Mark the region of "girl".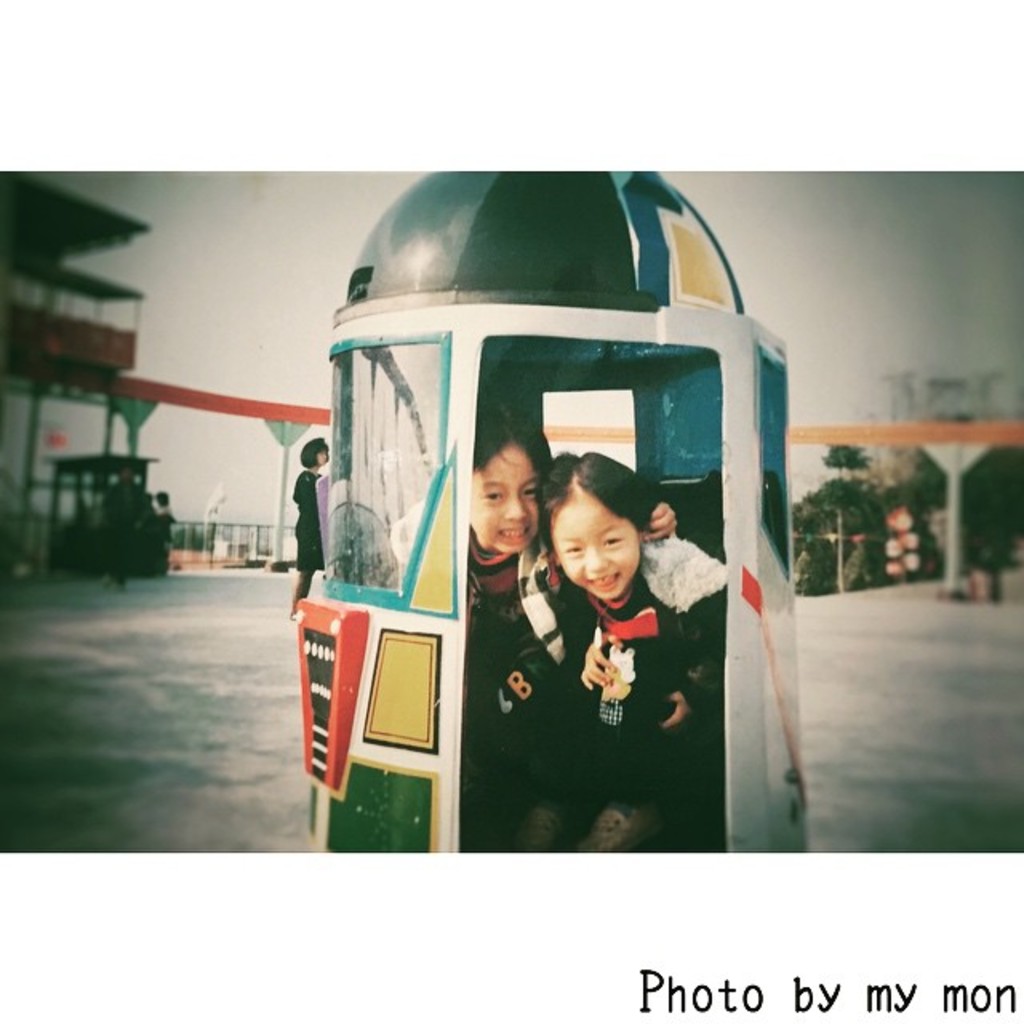
Region: detection(530, 450, 730, 850).
